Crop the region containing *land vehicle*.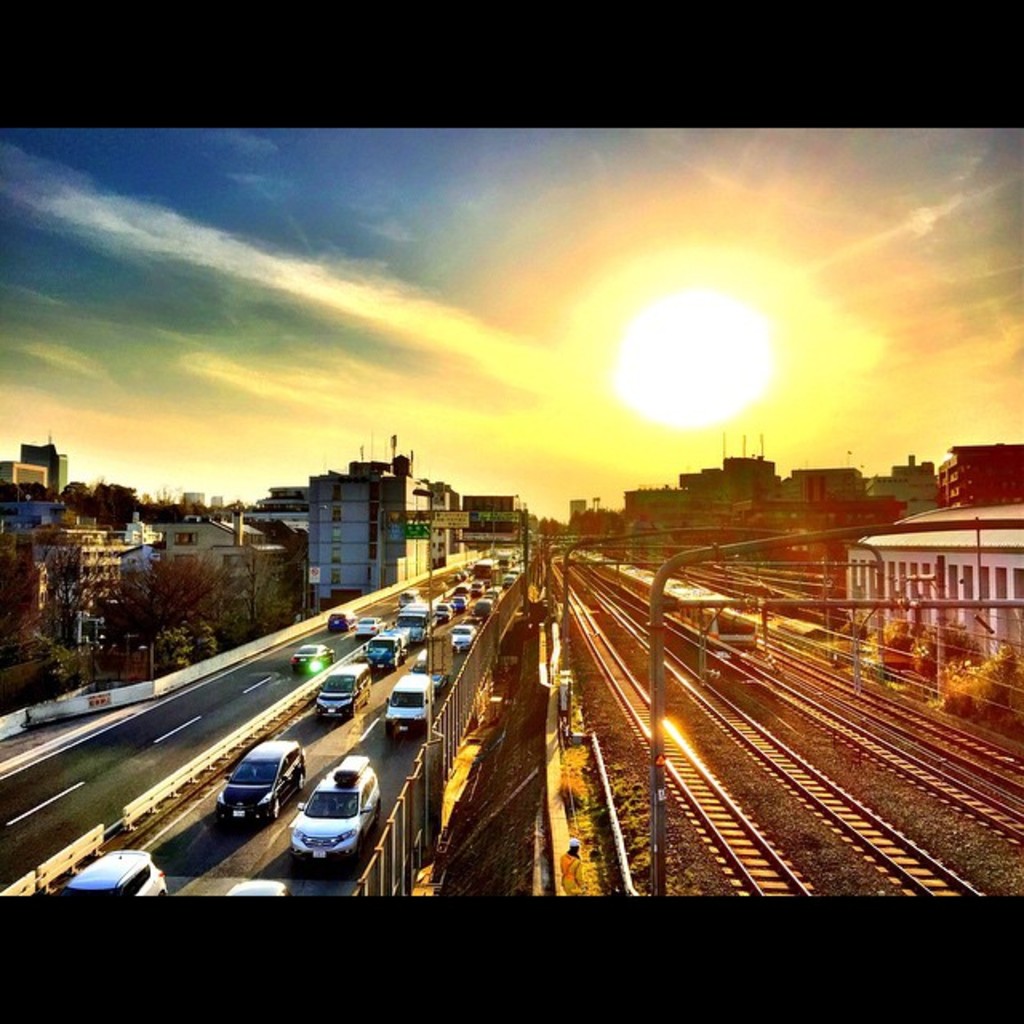
Crop region: [58, 843, 160, 902].
